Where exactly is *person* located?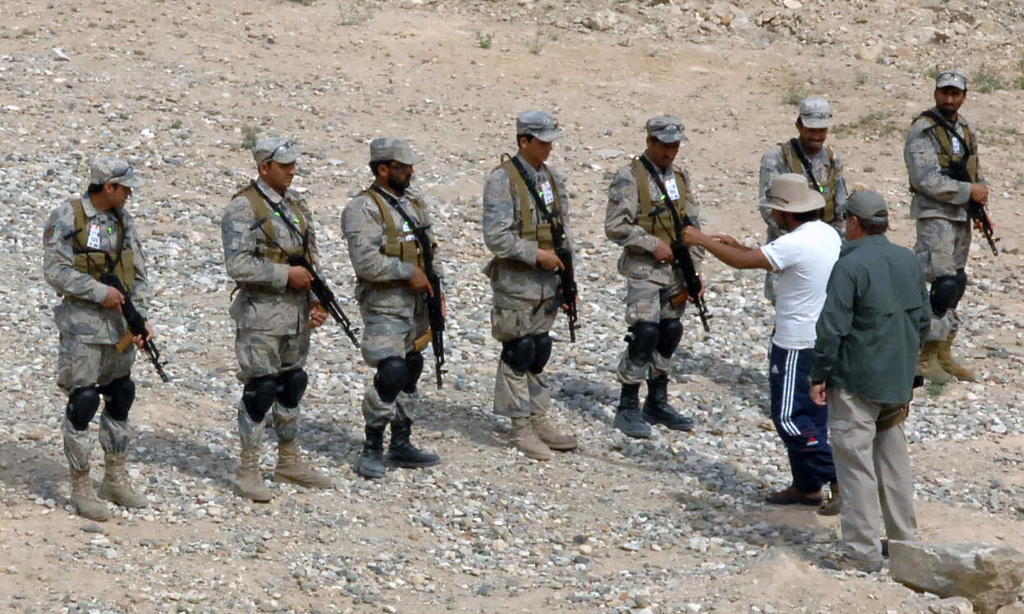
Its bounding box is (left=41, top=158, right=163, bottom=524).
